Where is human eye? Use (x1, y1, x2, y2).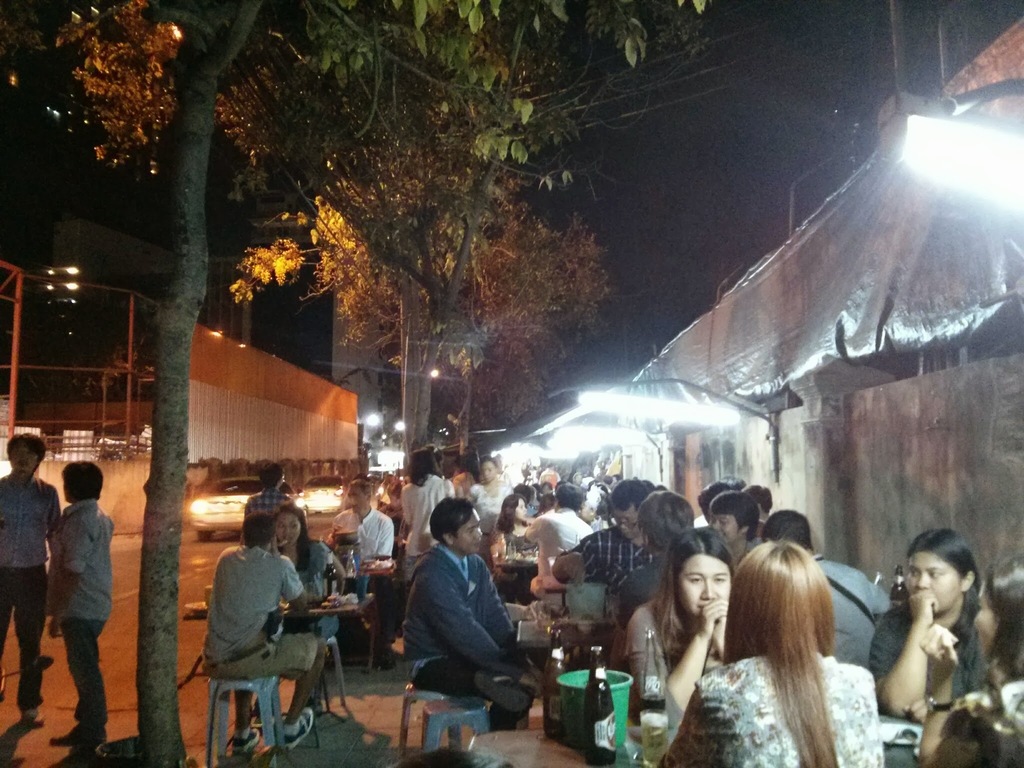
(289, 521, 297, 532).
